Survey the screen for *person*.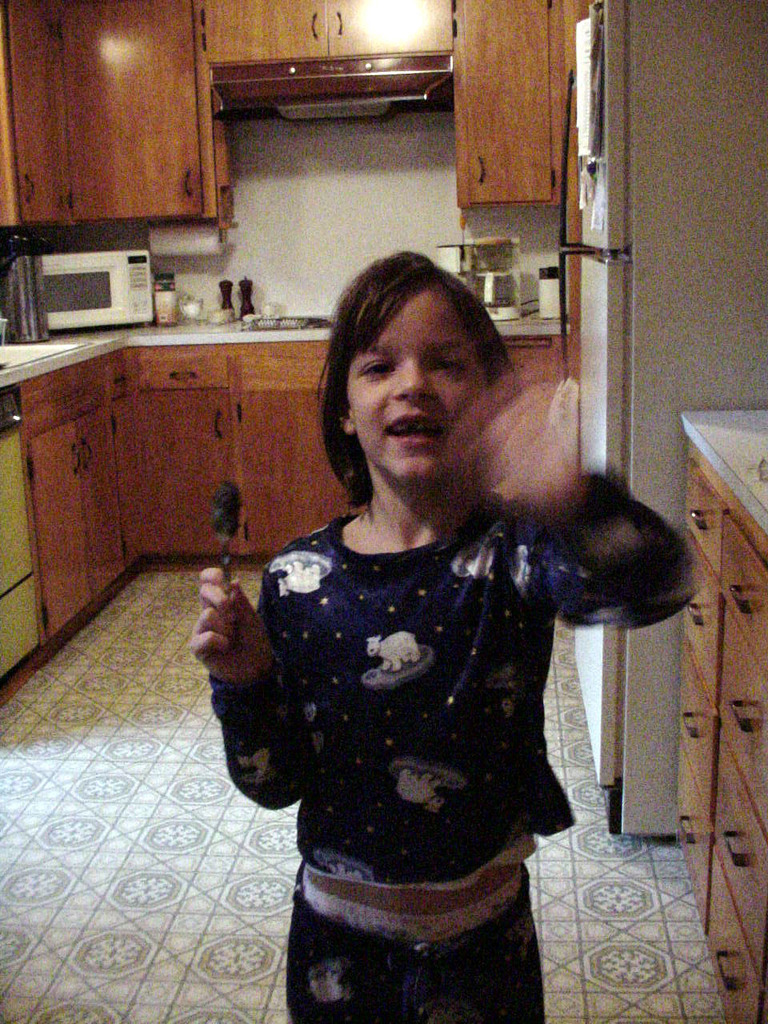
Survey found: box(117, 274, 647, 1023).
